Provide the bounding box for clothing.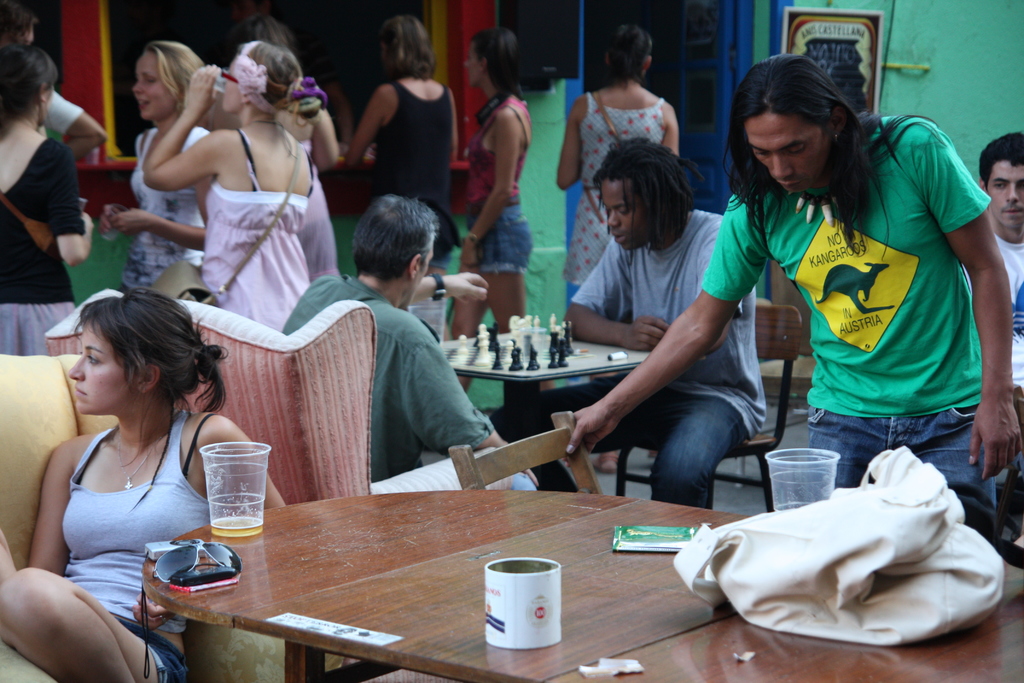
bbox=(289, 259, 531, 493).
